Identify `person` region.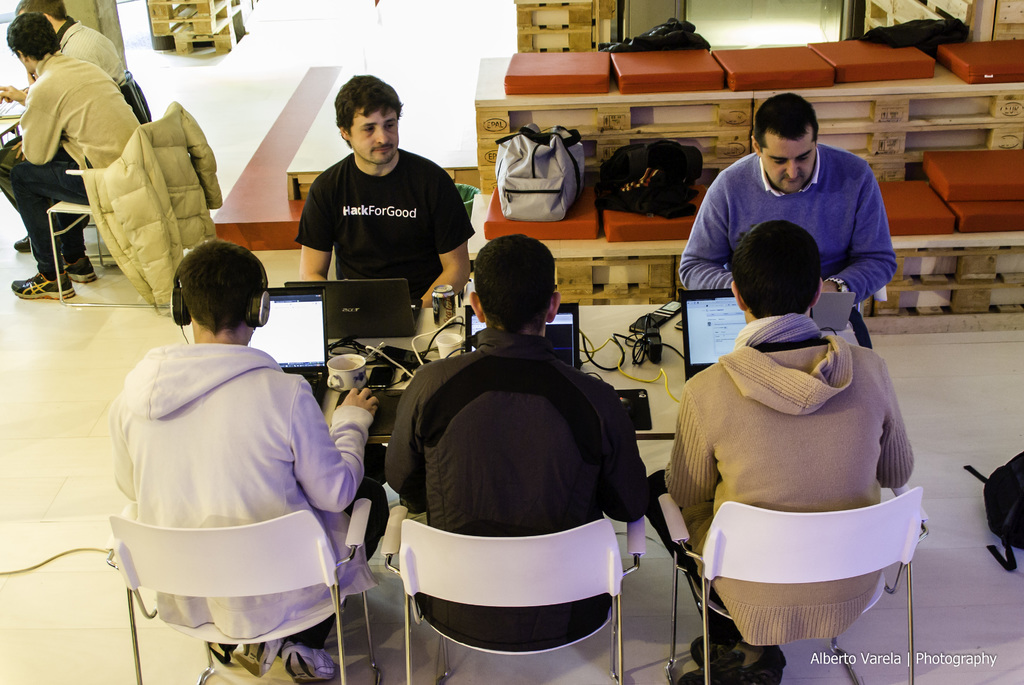
Region: detection(8, 7, 136, 311).
